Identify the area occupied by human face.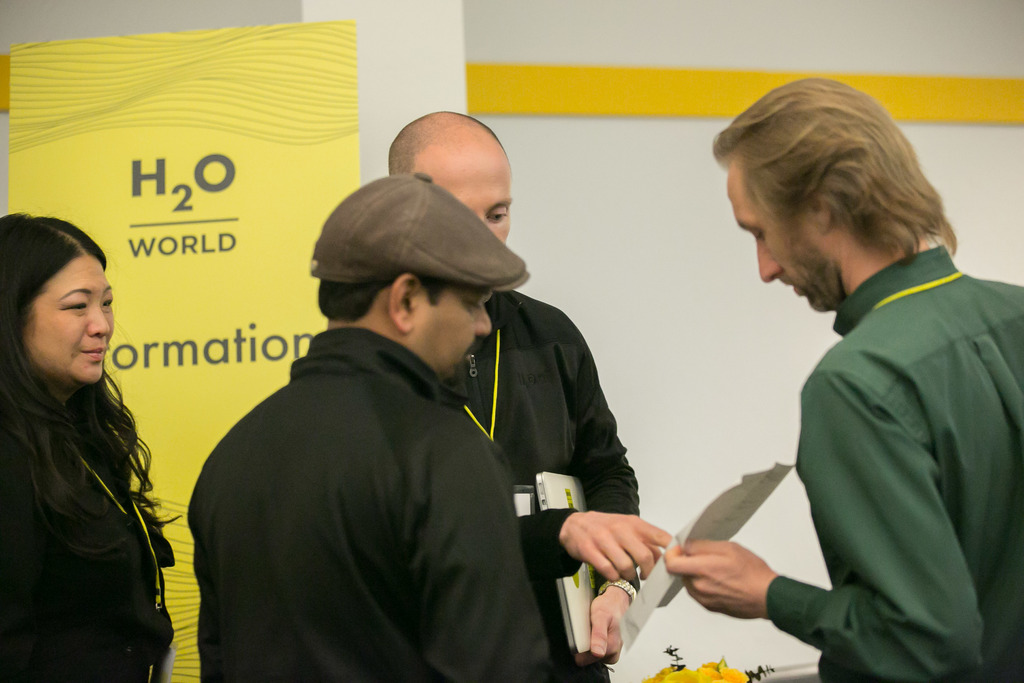
Area: (x1=430, y1=152, x2=508, y2=241).
